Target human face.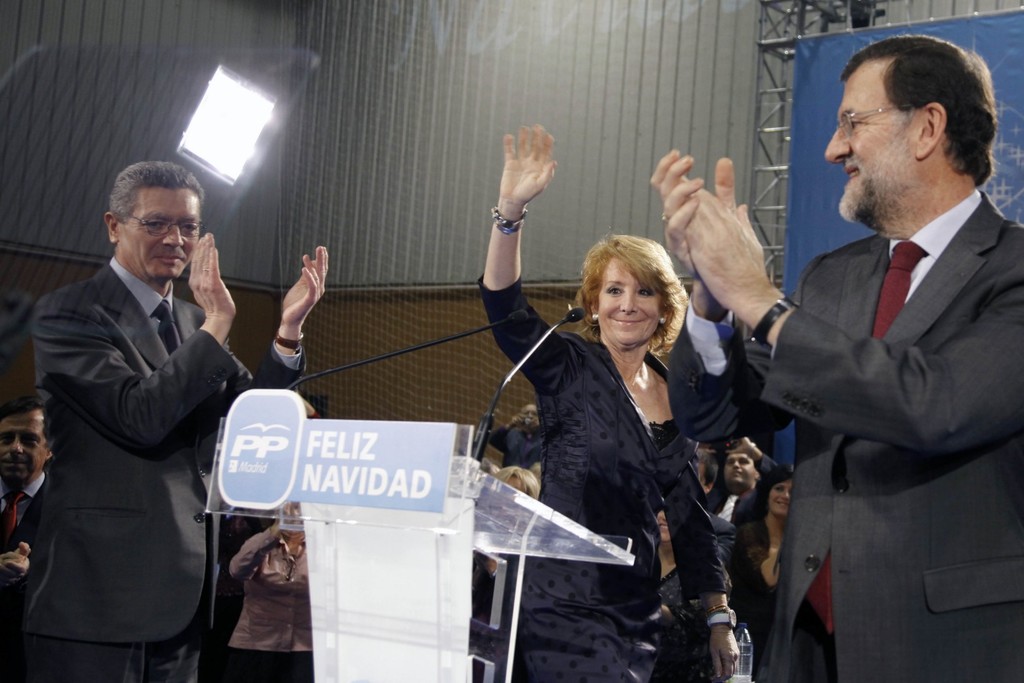
Target region: pyautogui.locateOnScreen(724, 453, 758, 489).
